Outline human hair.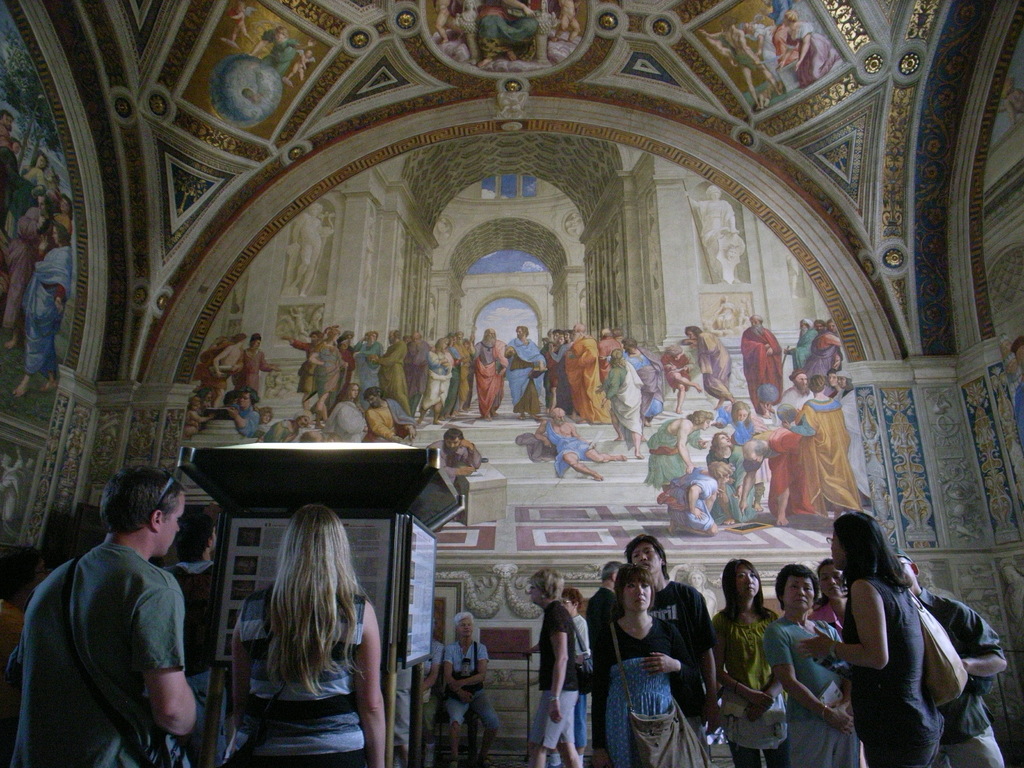
Outline: 685 408 714 427.
